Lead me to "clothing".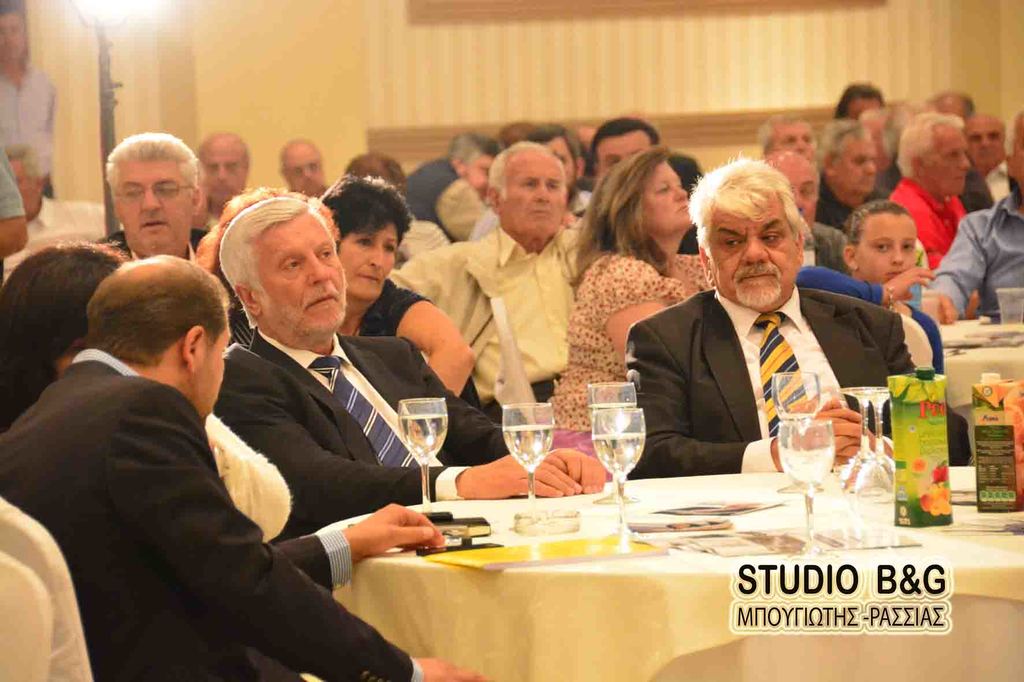
Lead to 0, 68, 58, 177.
